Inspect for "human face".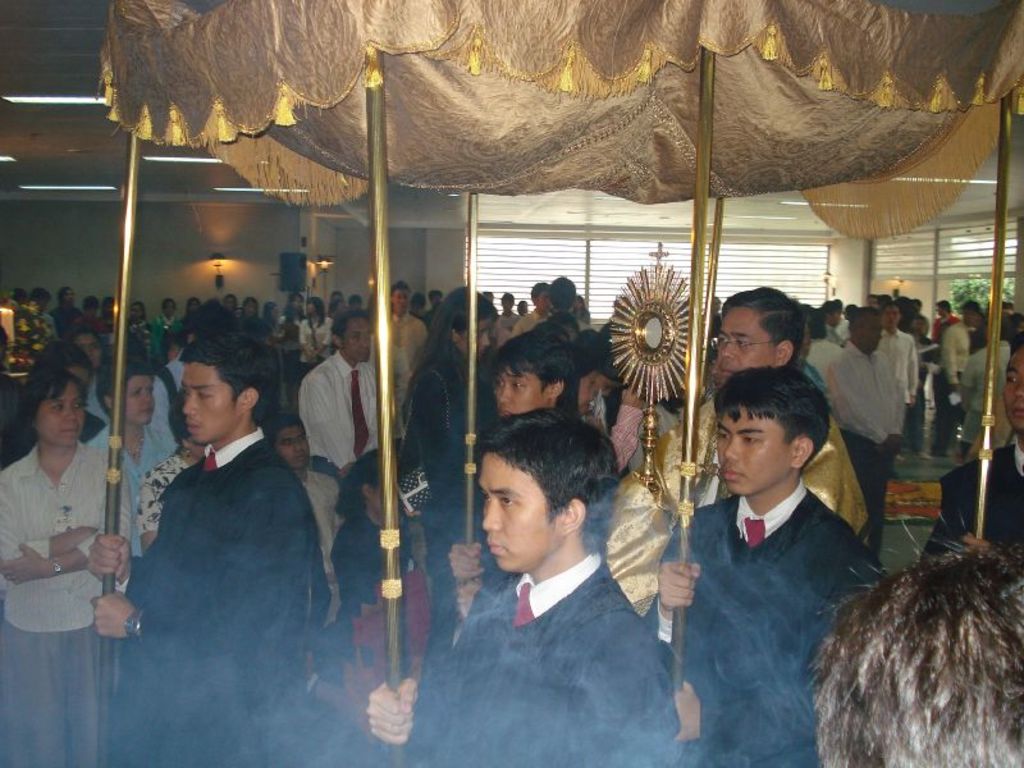
Inspection: {"left": 717, "top": 407, "right": 795, "bottom": 490}.
